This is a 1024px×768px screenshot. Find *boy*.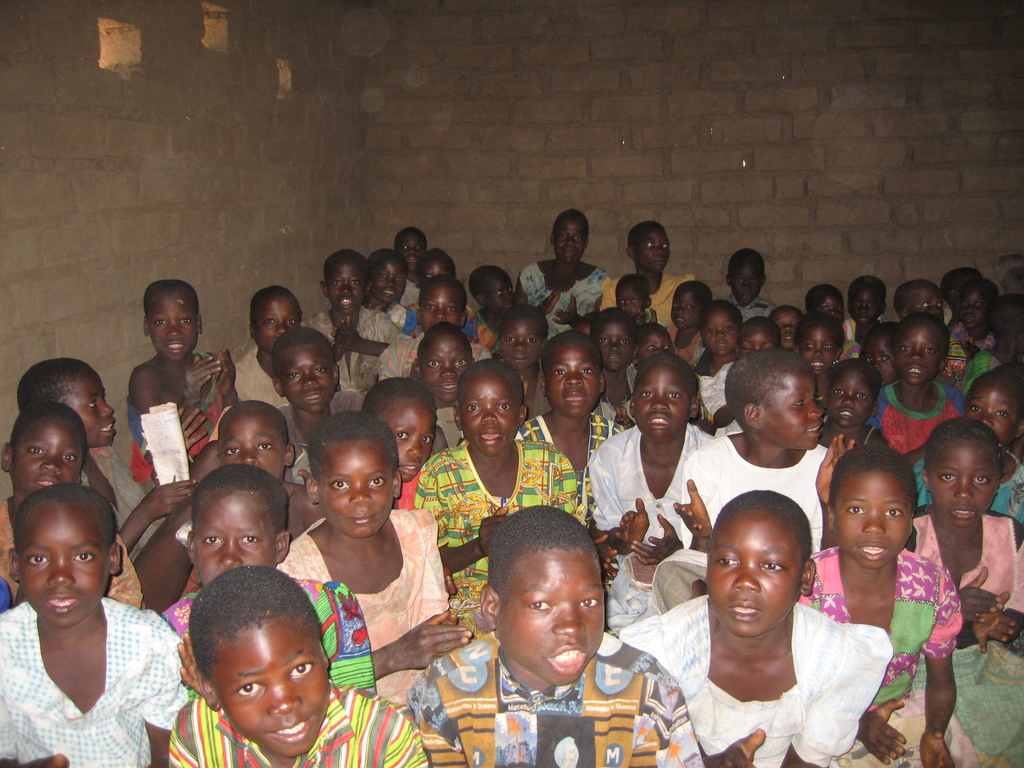
Bounding box: (412,356,600,621).
